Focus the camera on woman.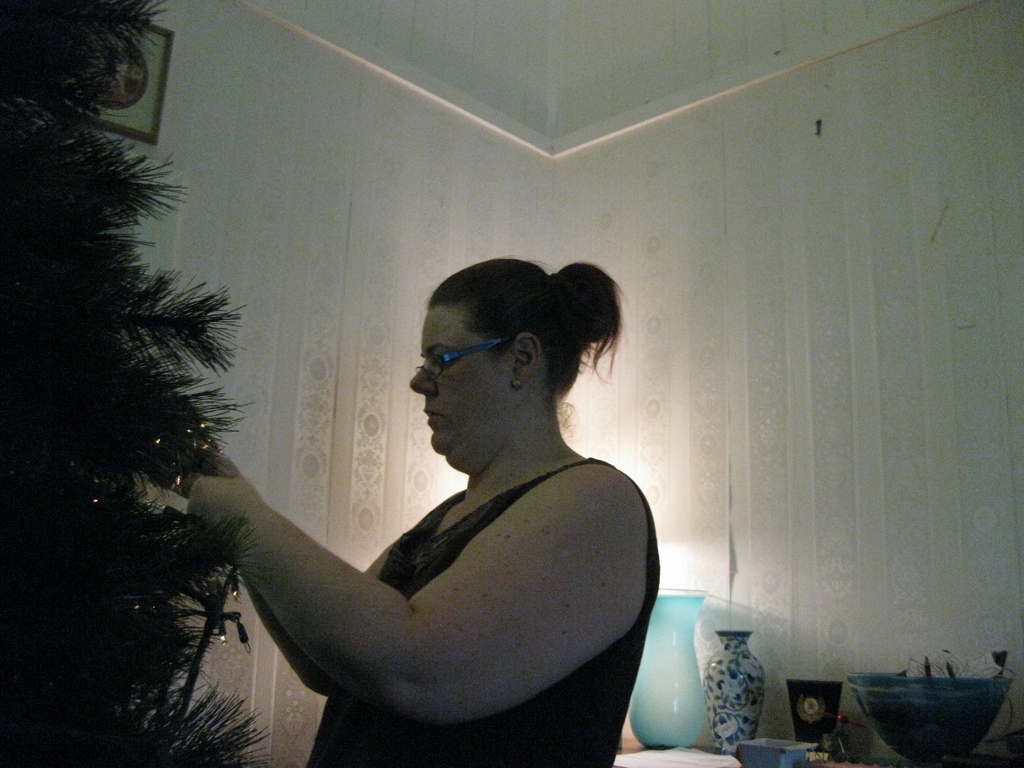
Focus region: detection(188, 226, 675, 767).
